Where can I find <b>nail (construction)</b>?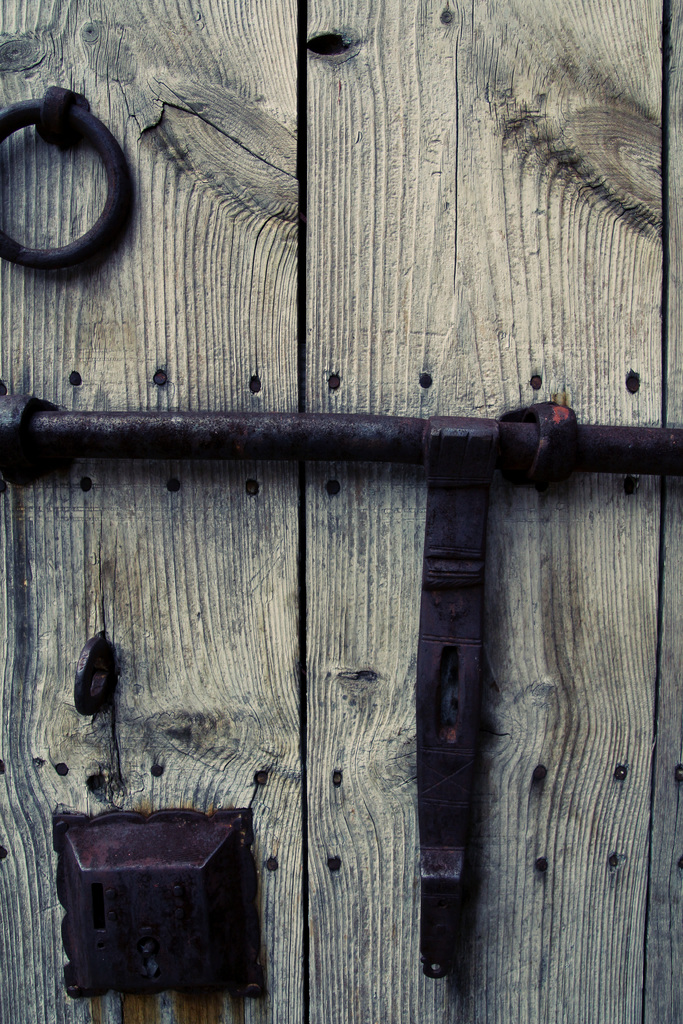
You can find it at (536, 762, 550, 781).
